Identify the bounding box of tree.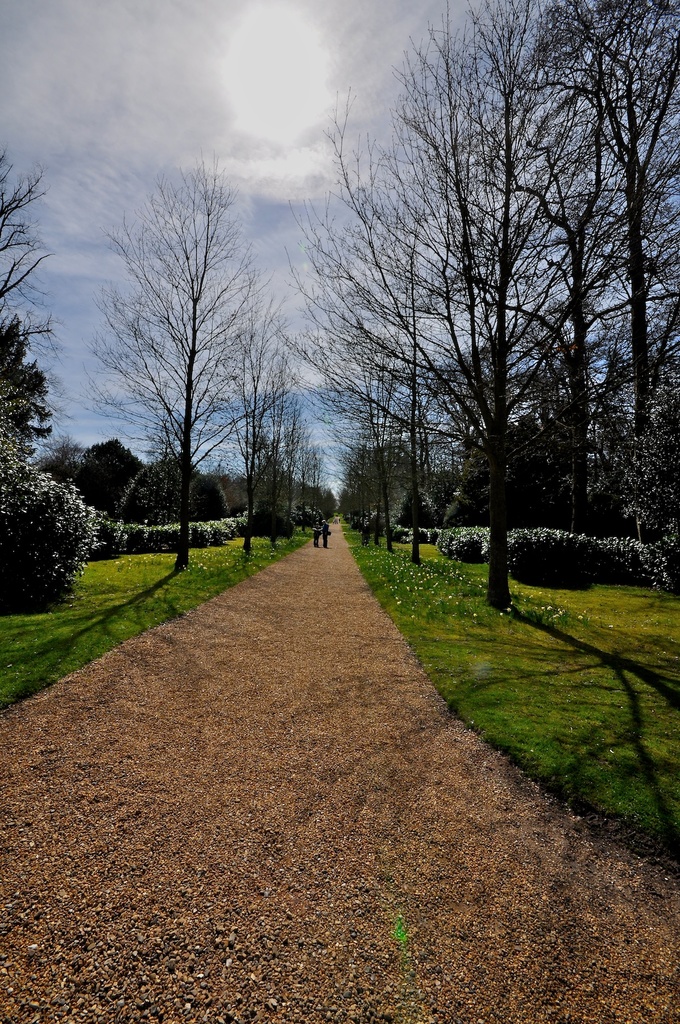
bbox=(274, 357, 336, 541).
